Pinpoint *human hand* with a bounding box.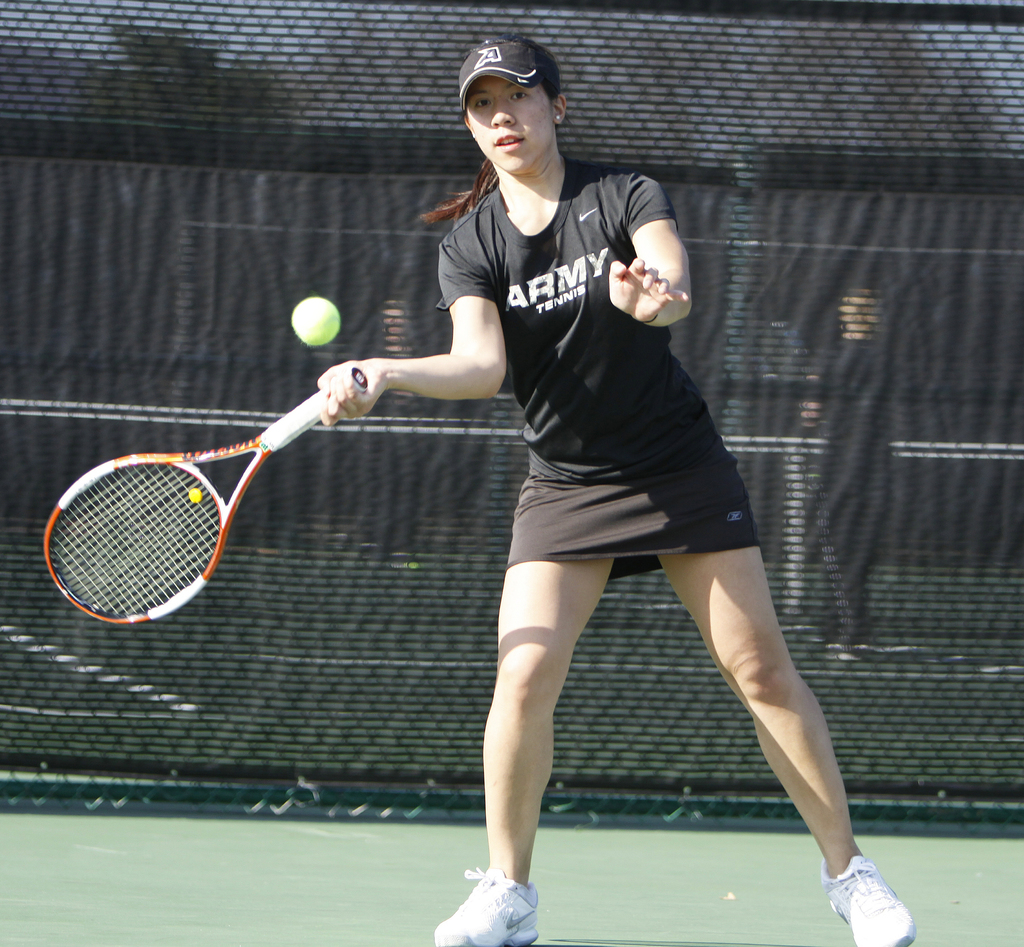
box=[611, 253, 689, 326].
